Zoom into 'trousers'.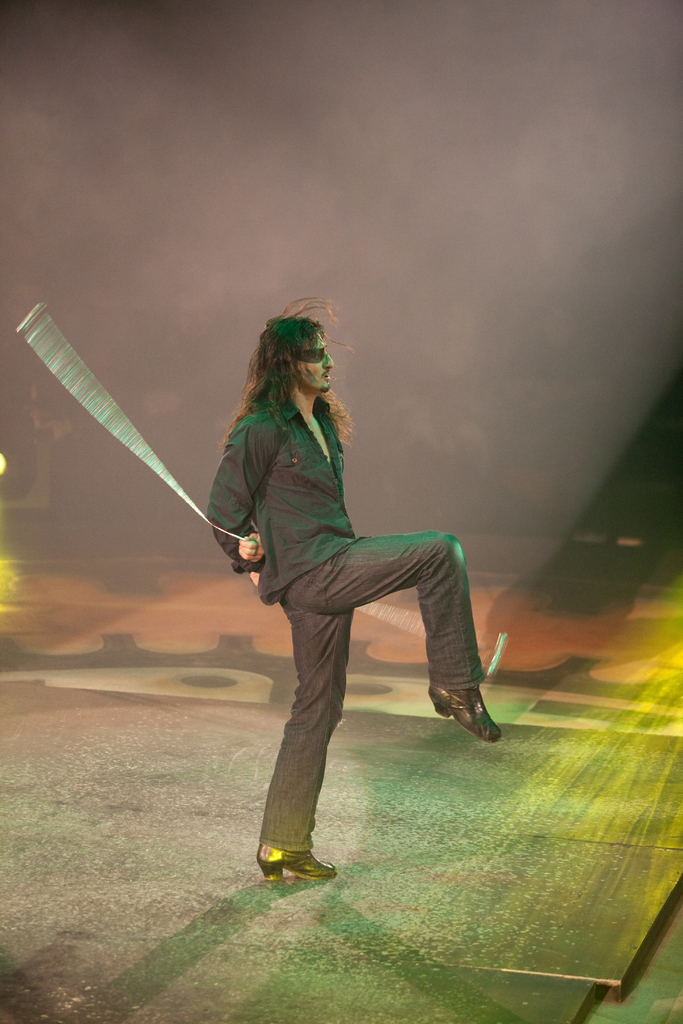
Zoom target: x1=247, y1=540, x2=497, y2=861.
